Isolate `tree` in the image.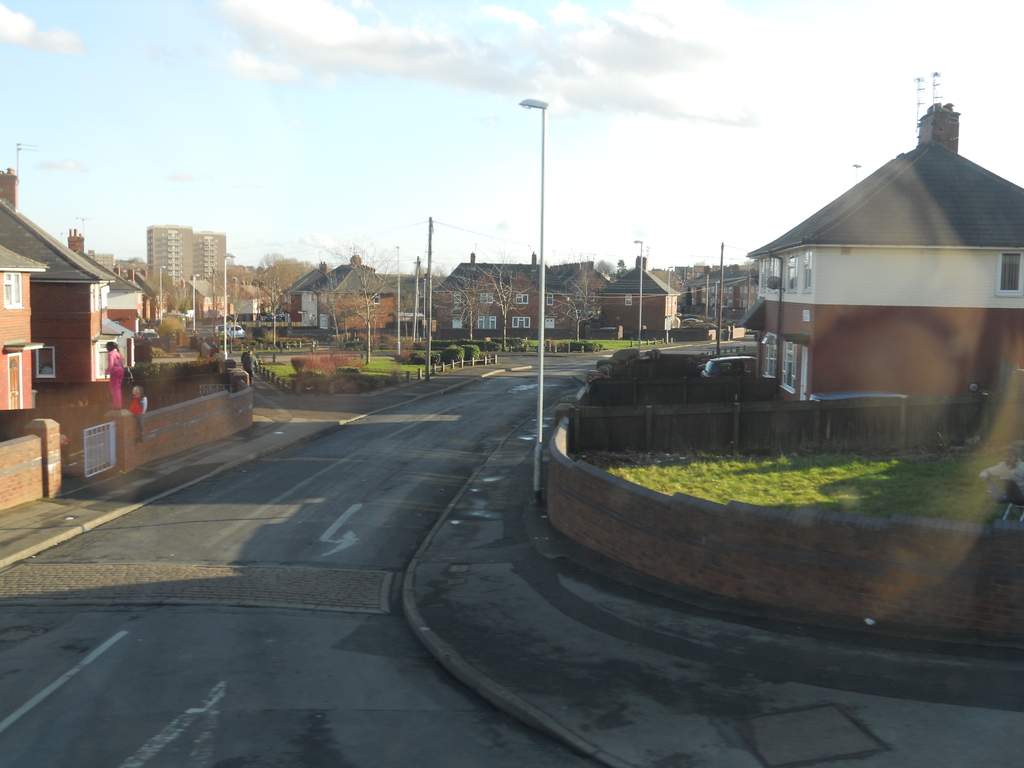
Isolated region: 548,270,600,347.
